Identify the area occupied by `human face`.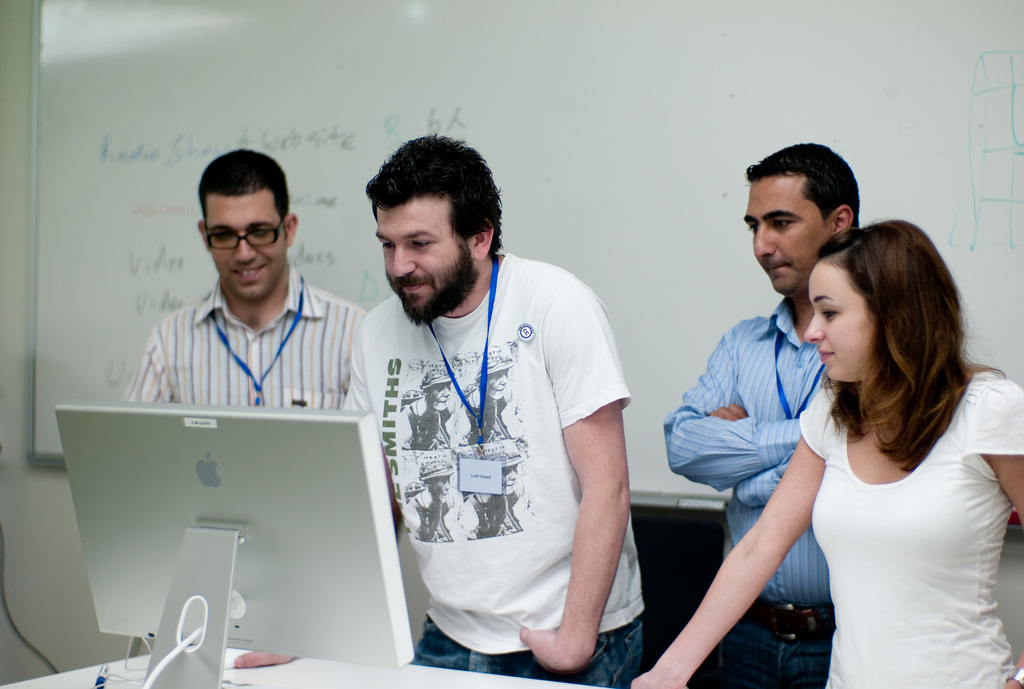
Area: [x1=370, y1=194, x2=472, y2=324].
